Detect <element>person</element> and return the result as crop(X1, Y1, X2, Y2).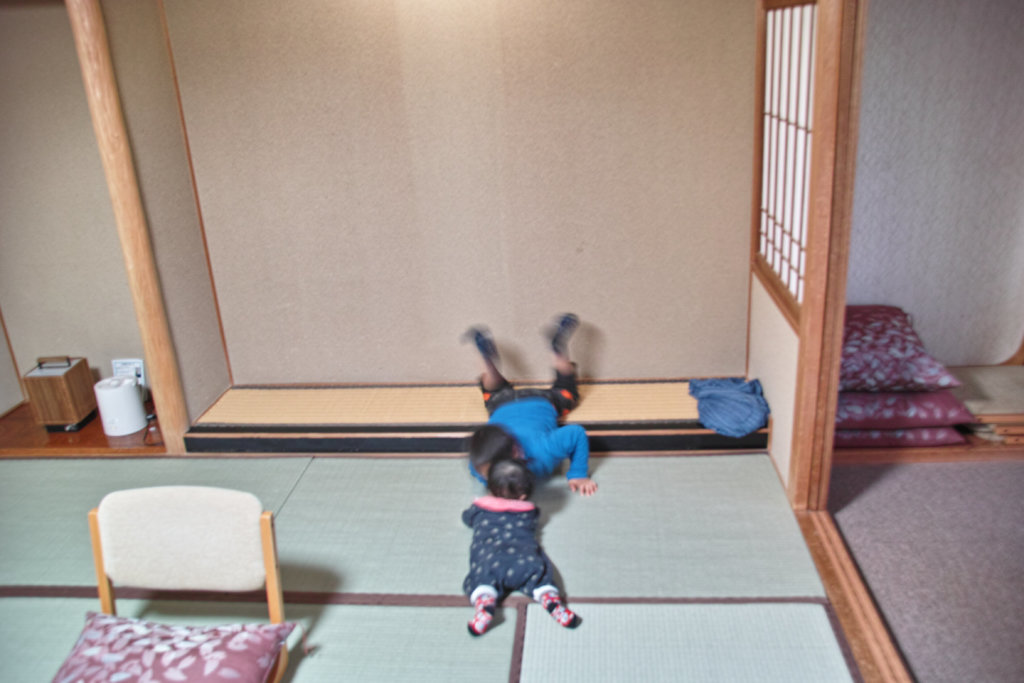
crop(461, 306, 594, 493).
